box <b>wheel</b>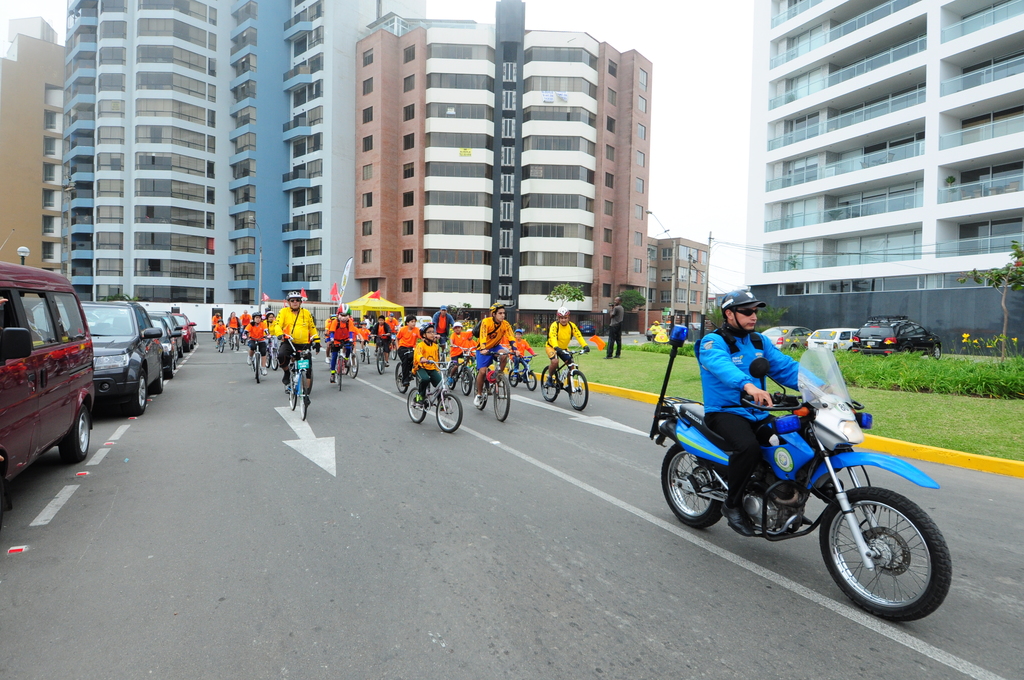
460, 368, 474, 394
